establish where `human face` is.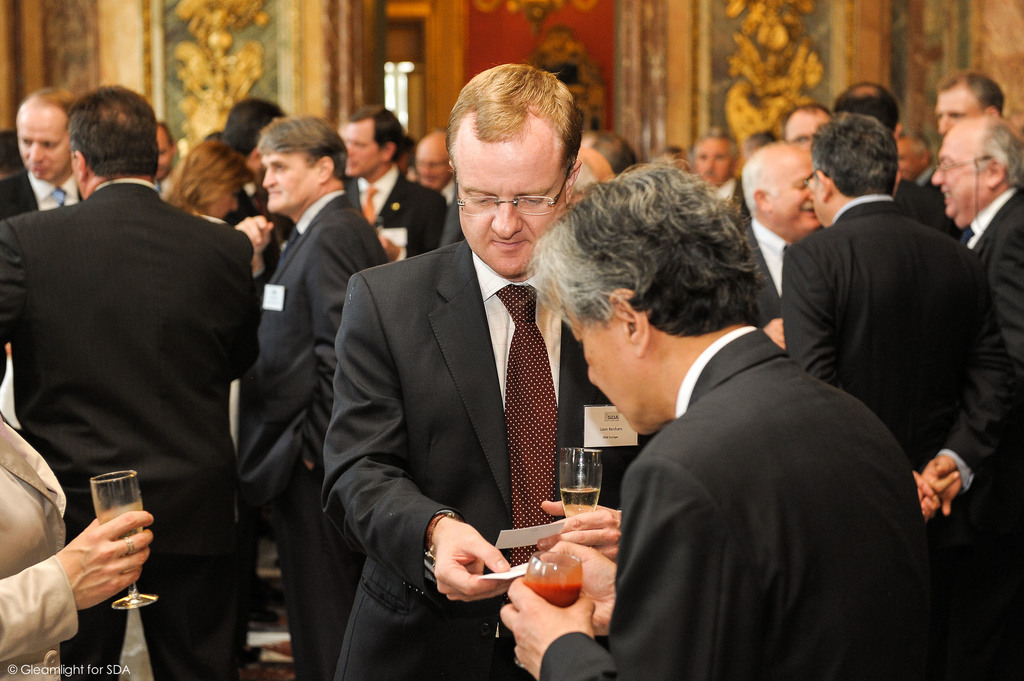
Established at <box>456,106,568,292</box>.
